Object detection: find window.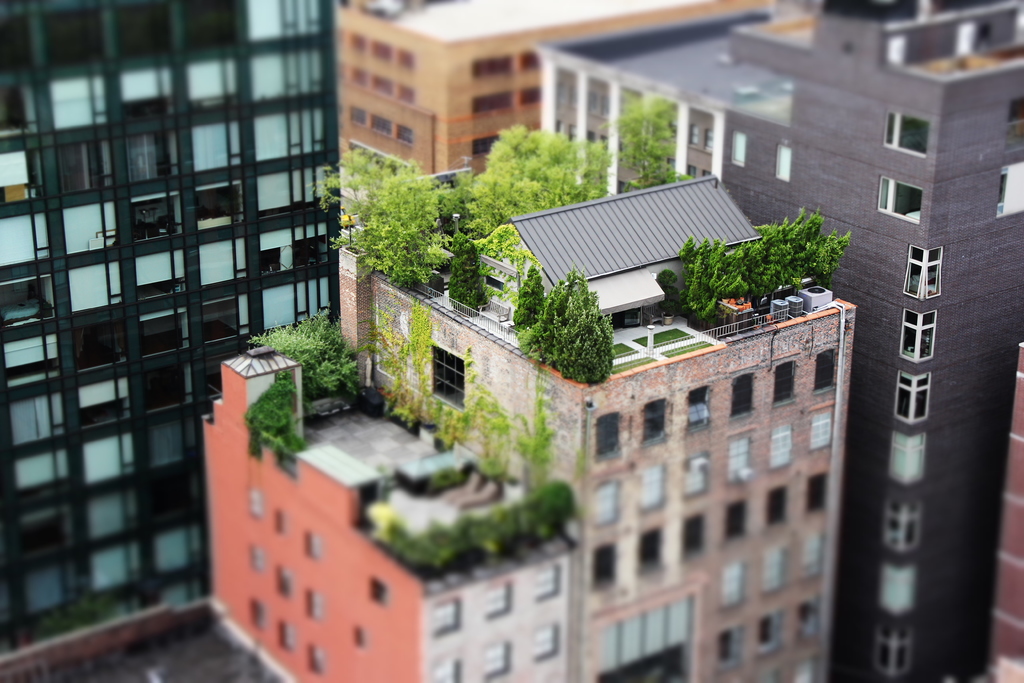
(767,428,793,468).
